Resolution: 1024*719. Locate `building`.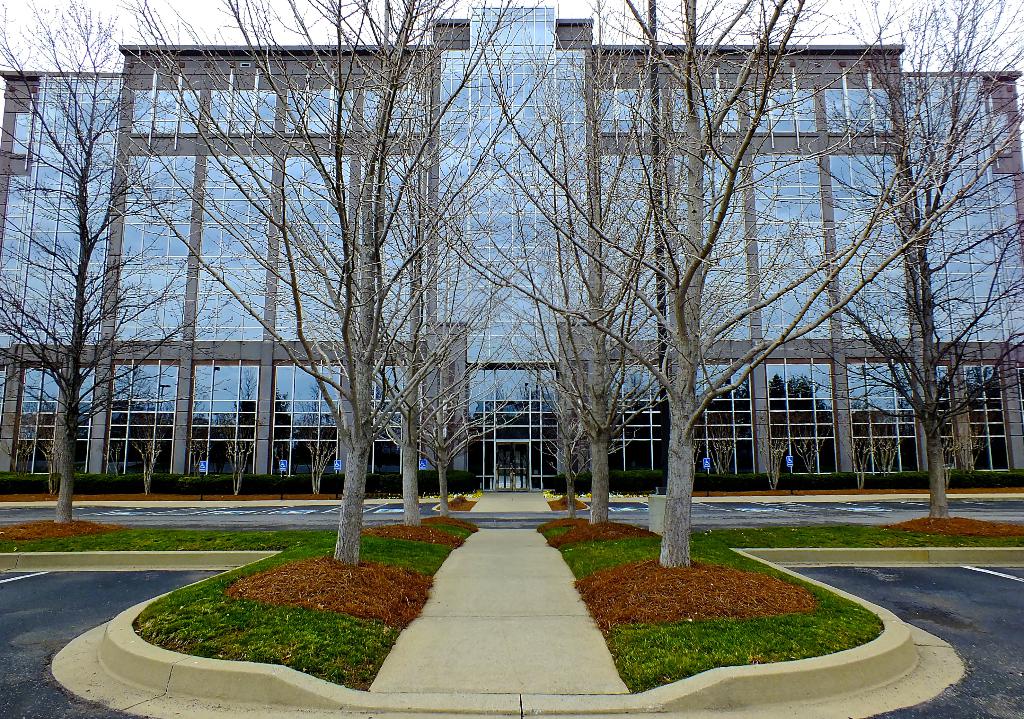
box=[0, 3, 1023, 485].
